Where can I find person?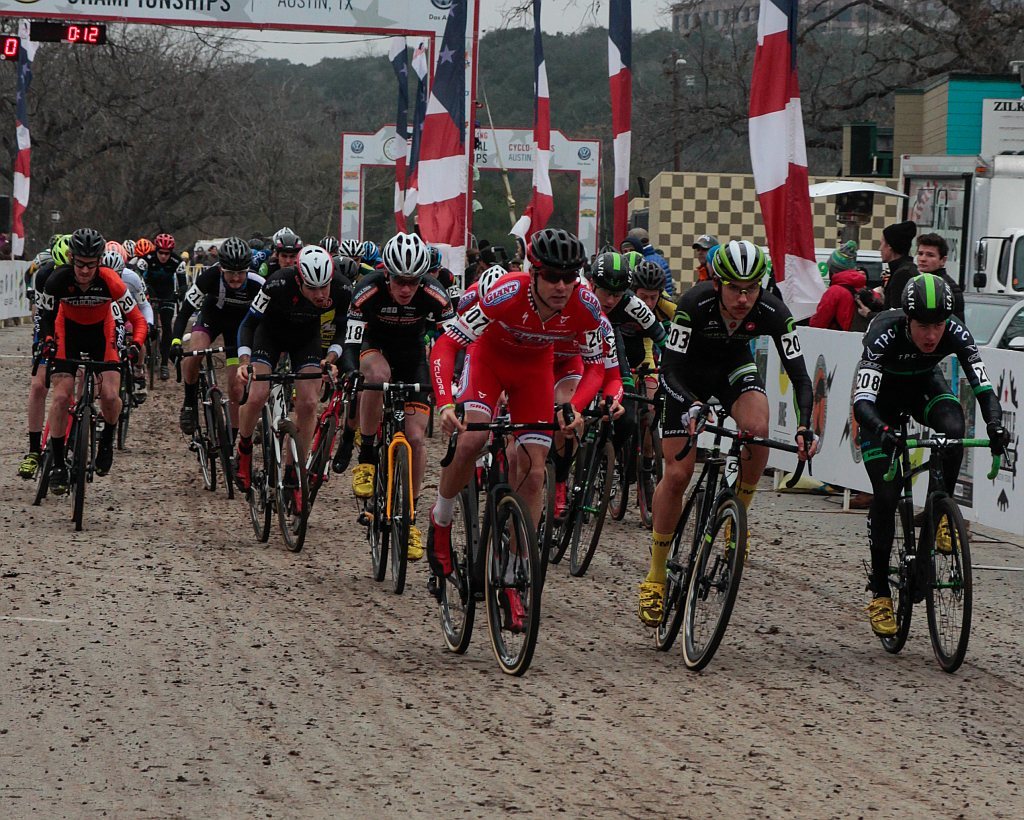
You can find it at [left=845, top=266, right=1016, bottom=642].
